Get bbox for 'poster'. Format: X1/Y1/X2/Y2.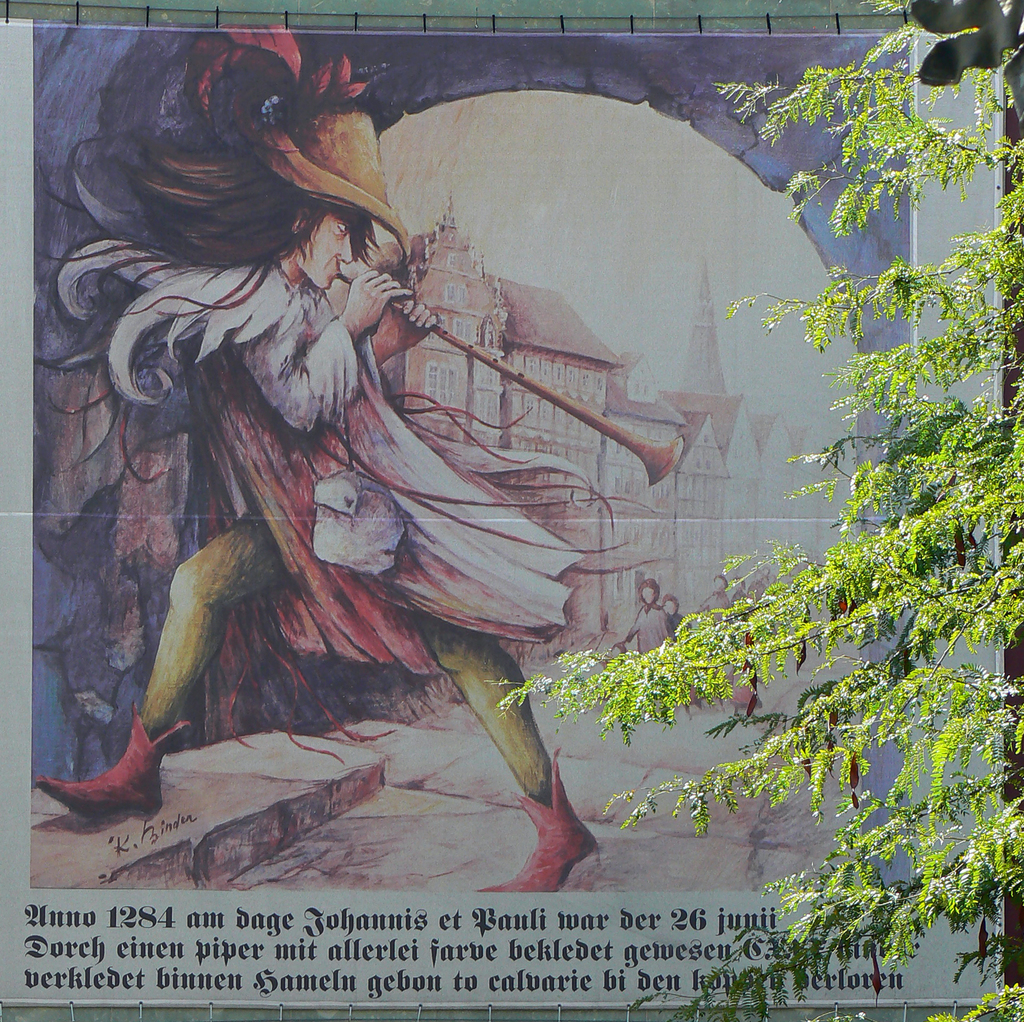
0/0/1023/1021.
